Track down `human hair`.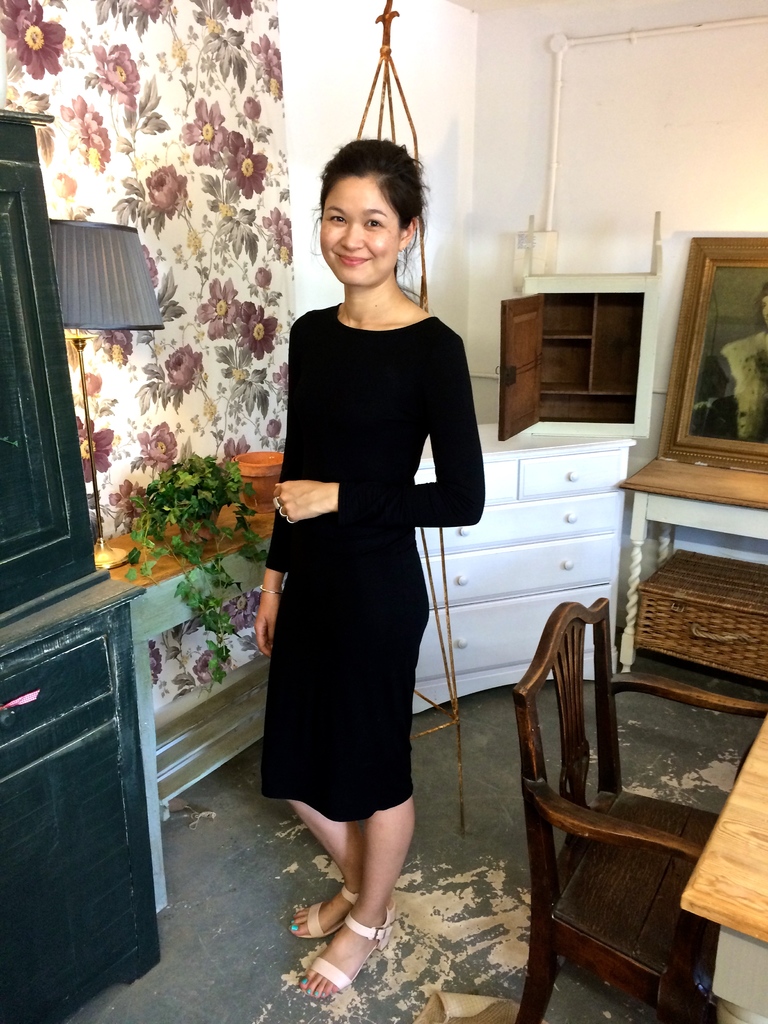
Tracked to detection(310, 134, 425, 310).
